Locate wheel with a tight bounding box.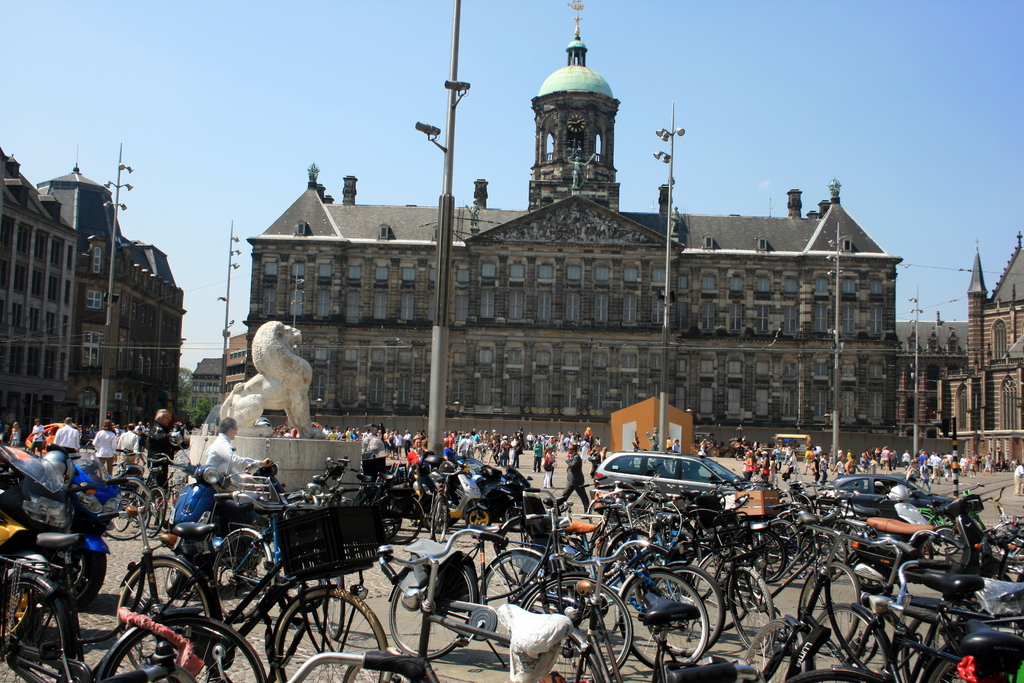
bbox=[632, 514, 652, 540].
